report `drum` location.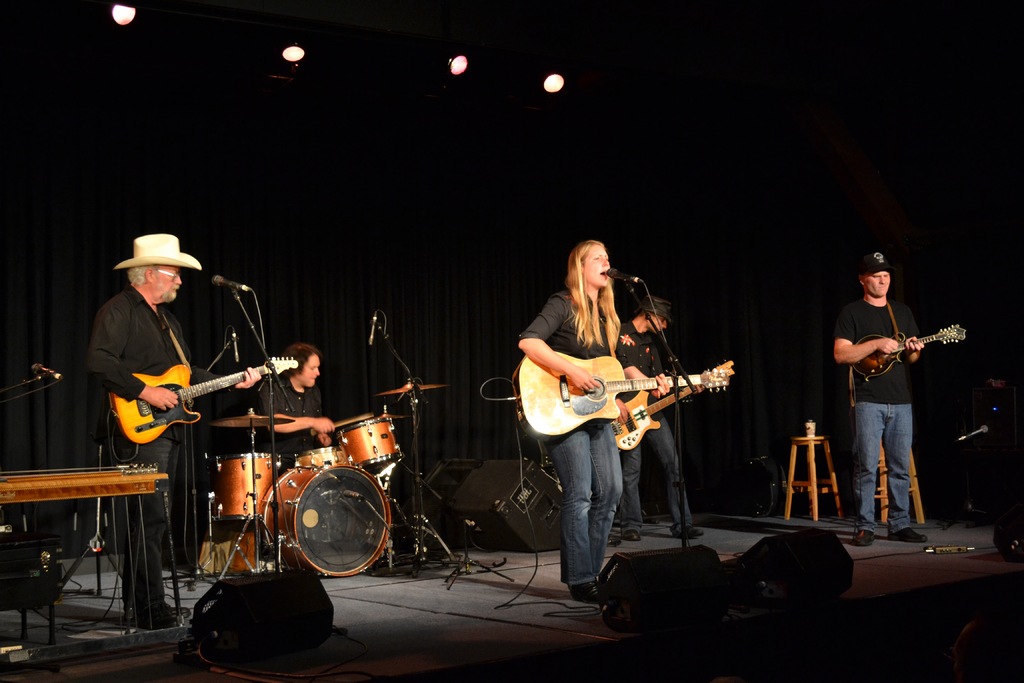
Report: BBox(293, 448, 349, 468).
